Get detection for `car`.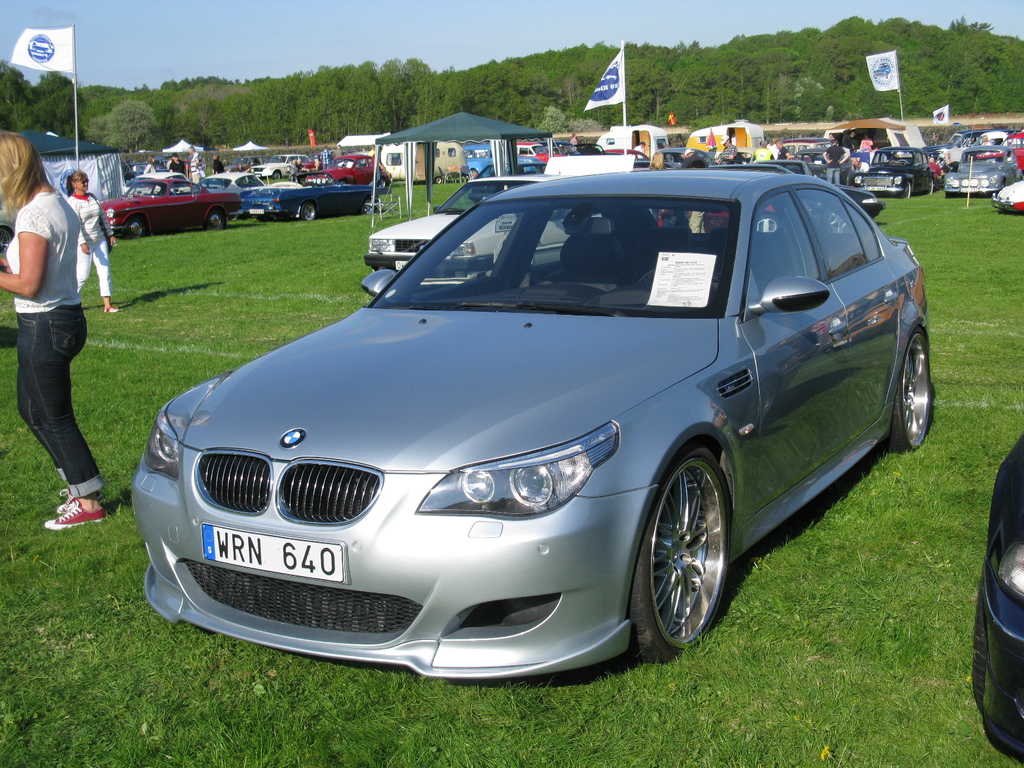
Detection: box=[844, 143, 945, 199].
